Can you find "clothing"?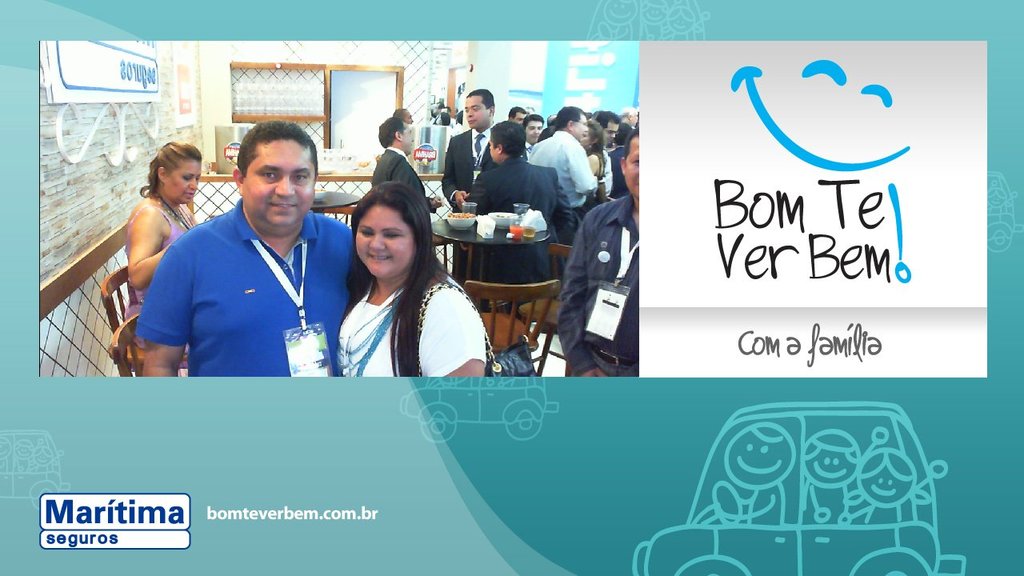
Yes, bounding box: <box>438,124,521,214</box>.
